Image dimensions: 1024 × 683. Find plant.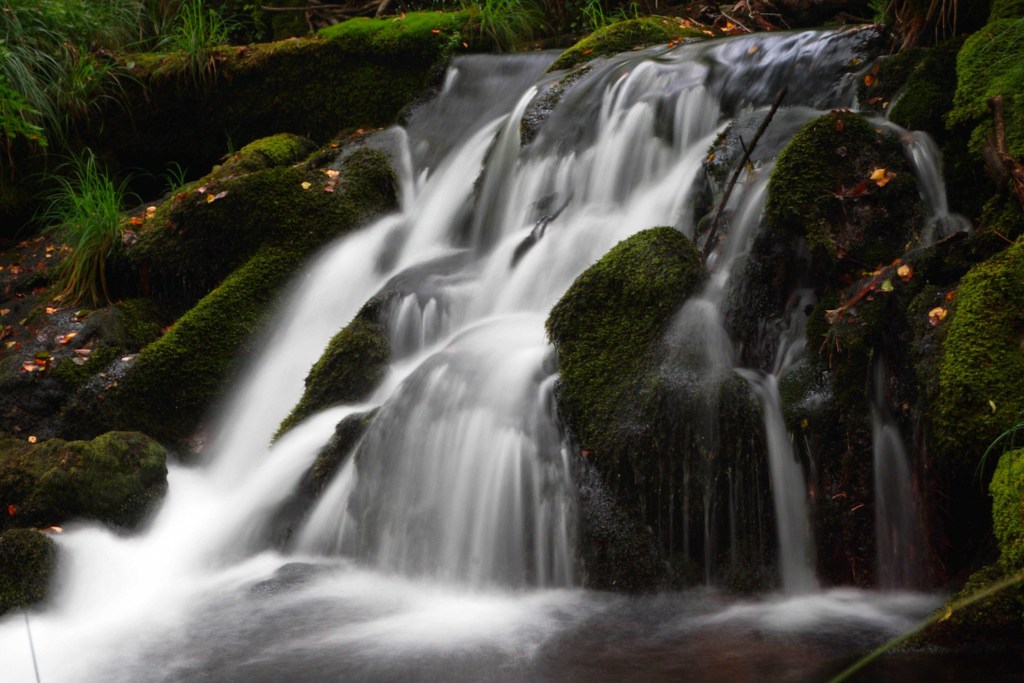
<bbox>40, 136, 414, 436</bbox>.
